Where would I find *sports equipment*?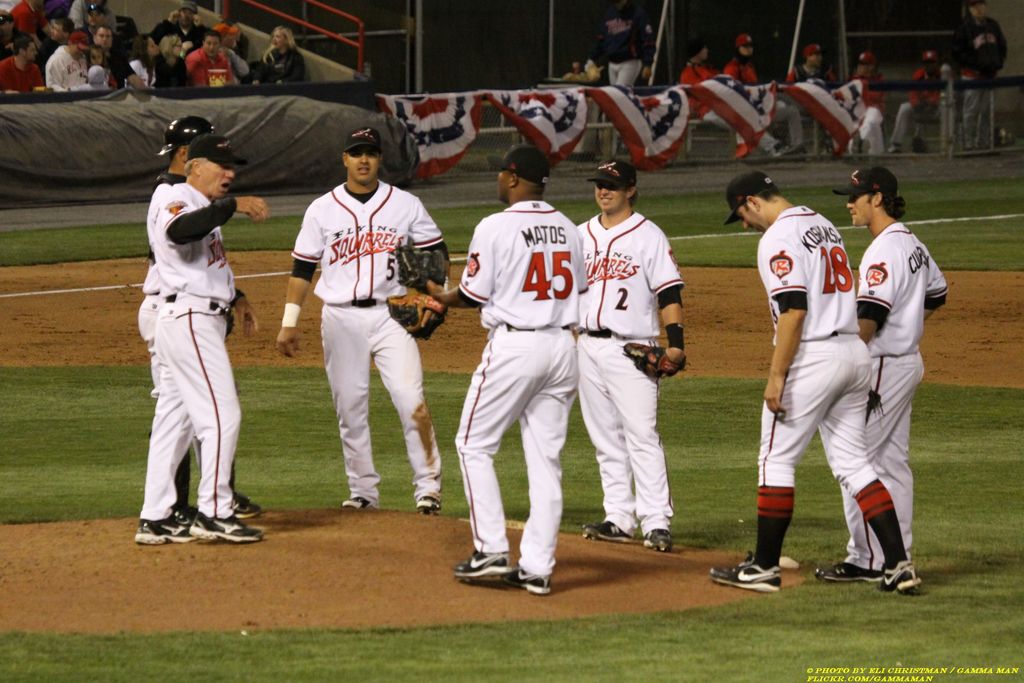
At [382, 292, 449, 341].
